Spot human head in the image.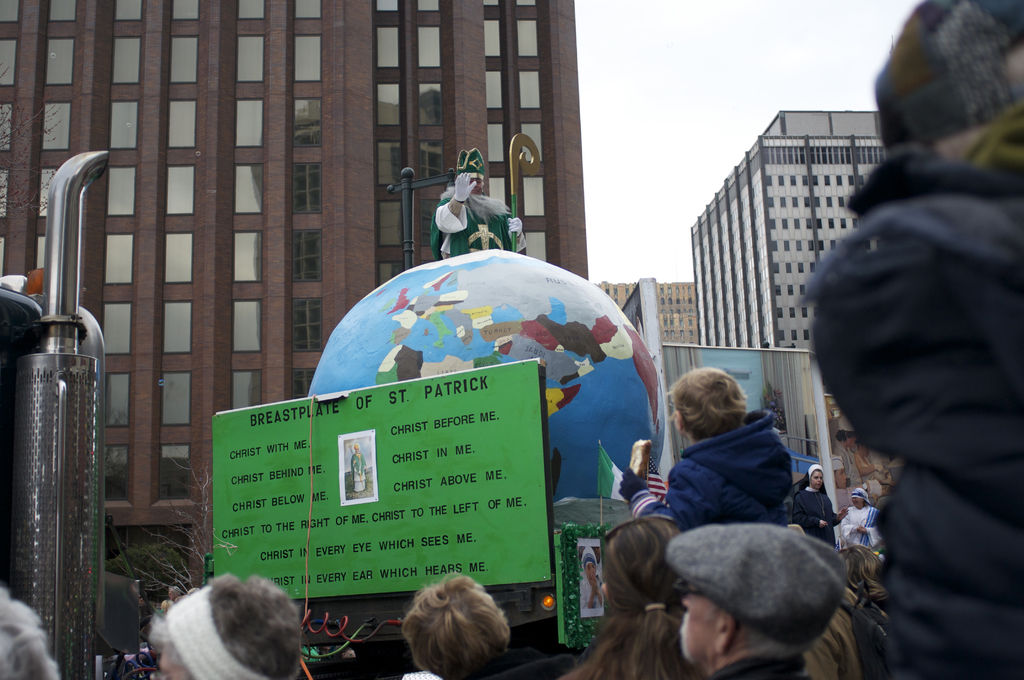
human head found at 804 465 826 492.
